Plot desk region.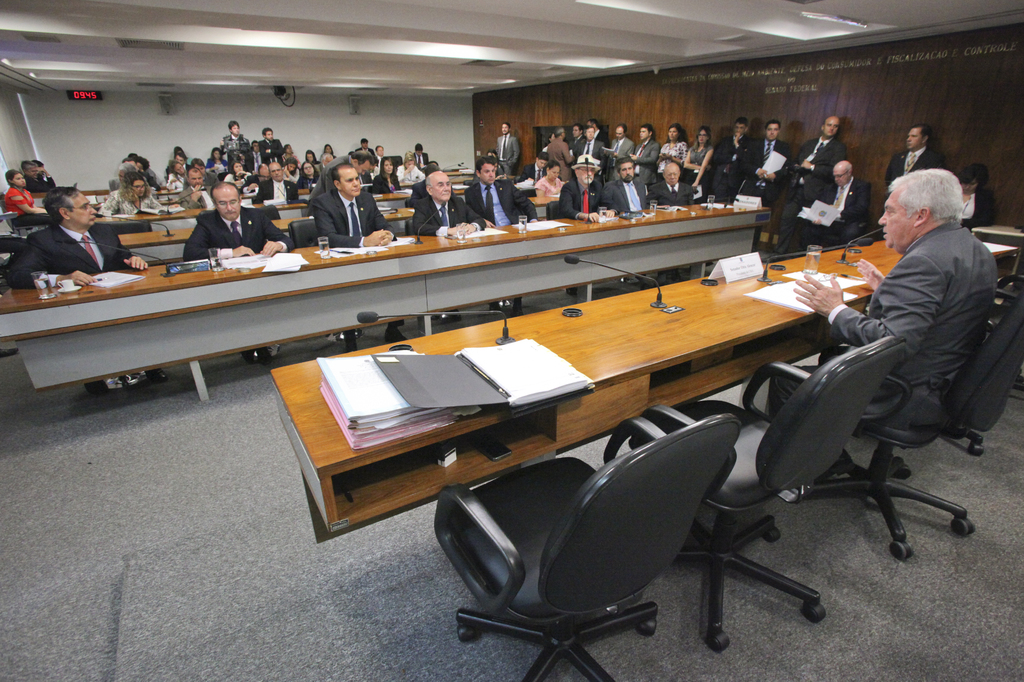
Plotted at Rect(277, 251, 864, 555).
